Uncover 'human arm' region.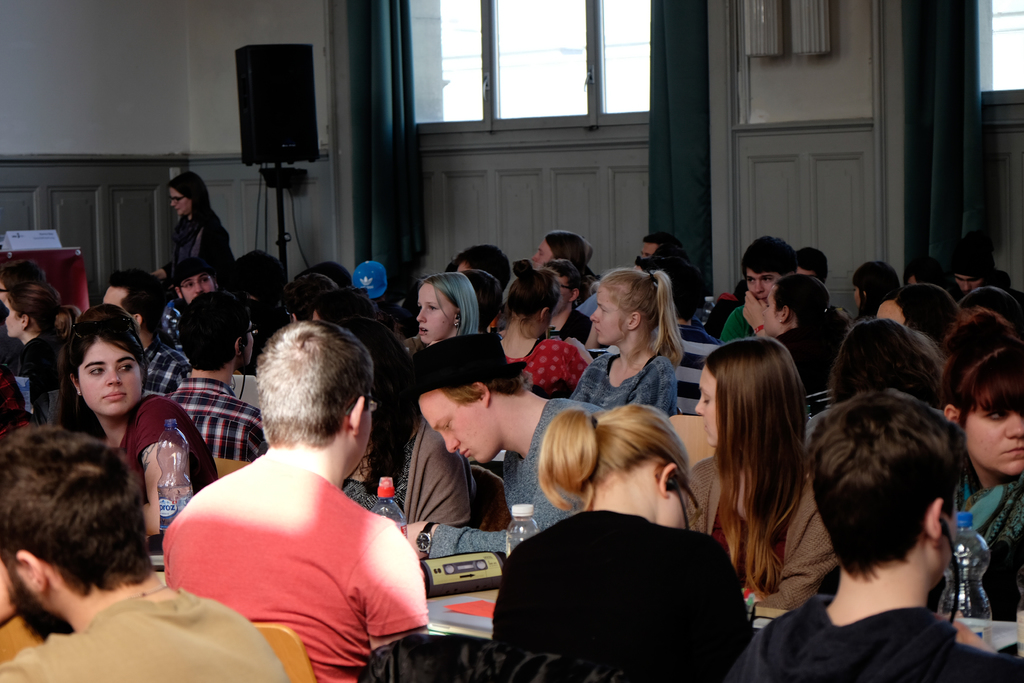
Uncovered: [x1=238, y1=403, x2=271, y2=466].
